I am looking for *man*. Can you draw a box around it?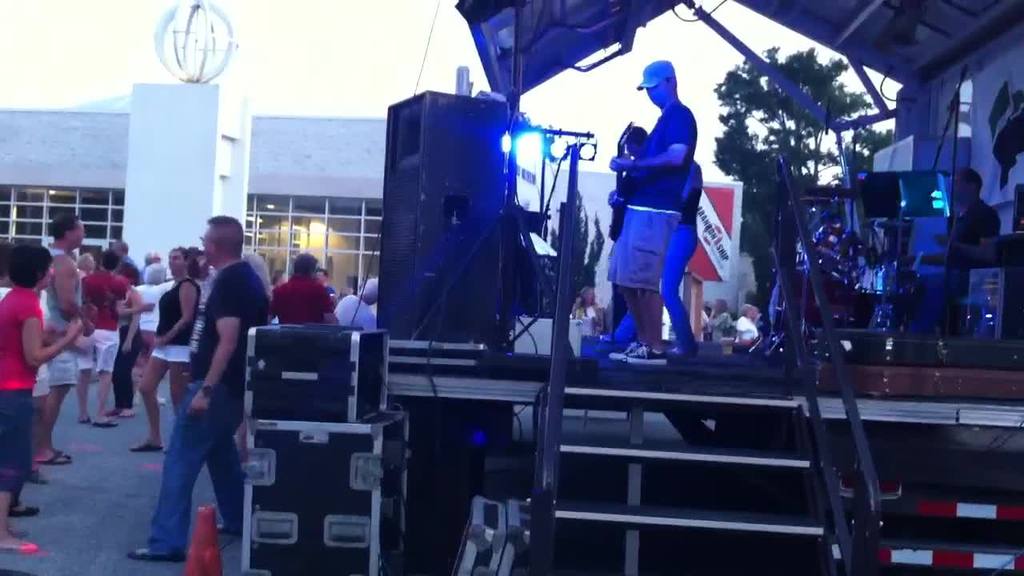
Sure, the bounding box is locate(606, 57, 695, 371).
